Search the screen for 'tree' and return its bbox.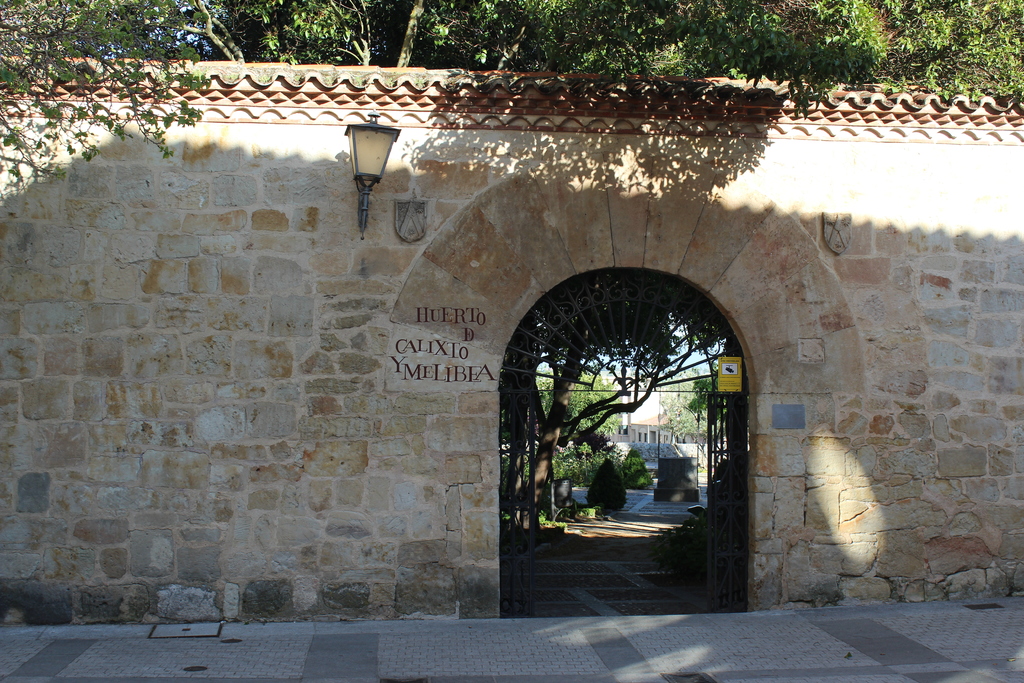
Found: select_region(687, 366, 740, 440).
